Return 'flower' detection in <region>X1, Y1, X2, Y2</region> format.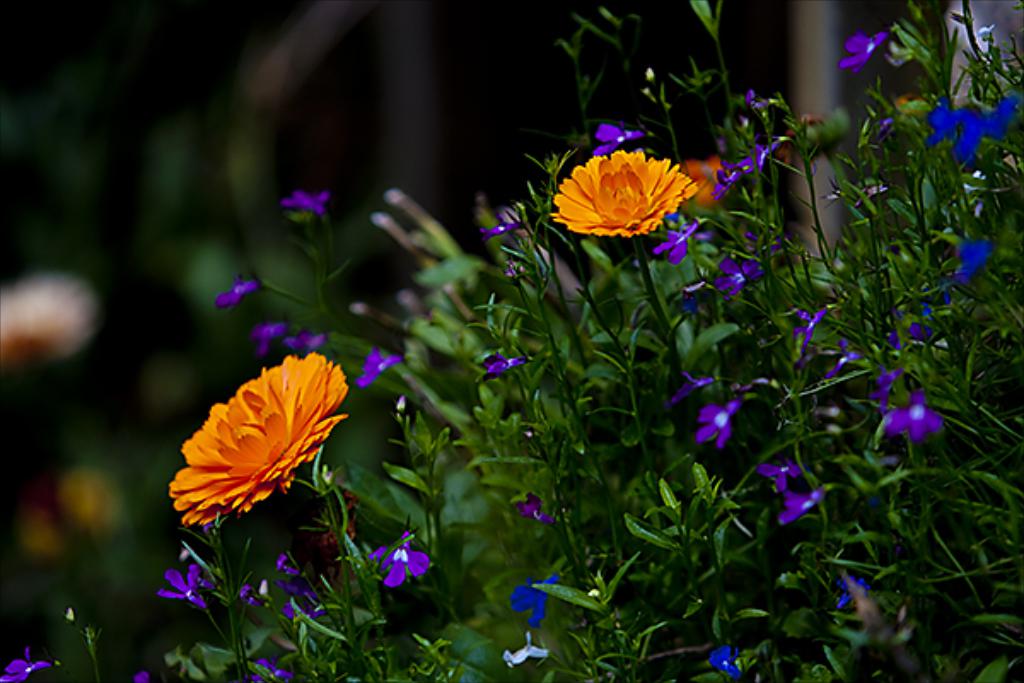
<region>543, 143, 703, 239</region>.
